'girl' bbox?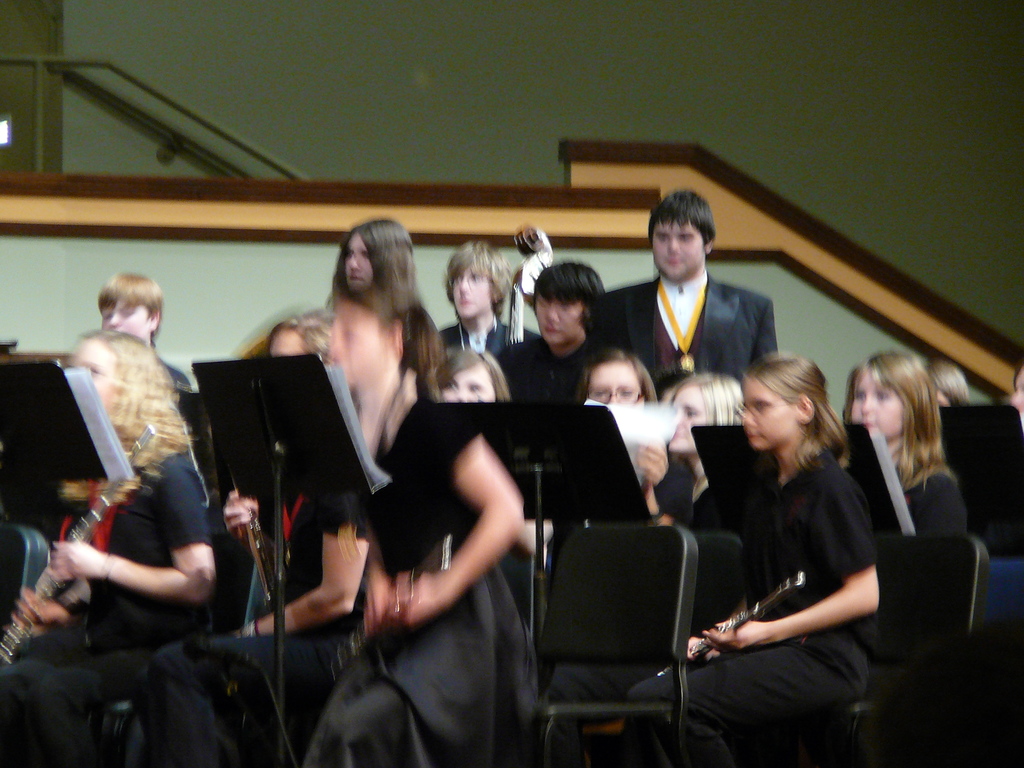
[662, 375, 742, 431]
